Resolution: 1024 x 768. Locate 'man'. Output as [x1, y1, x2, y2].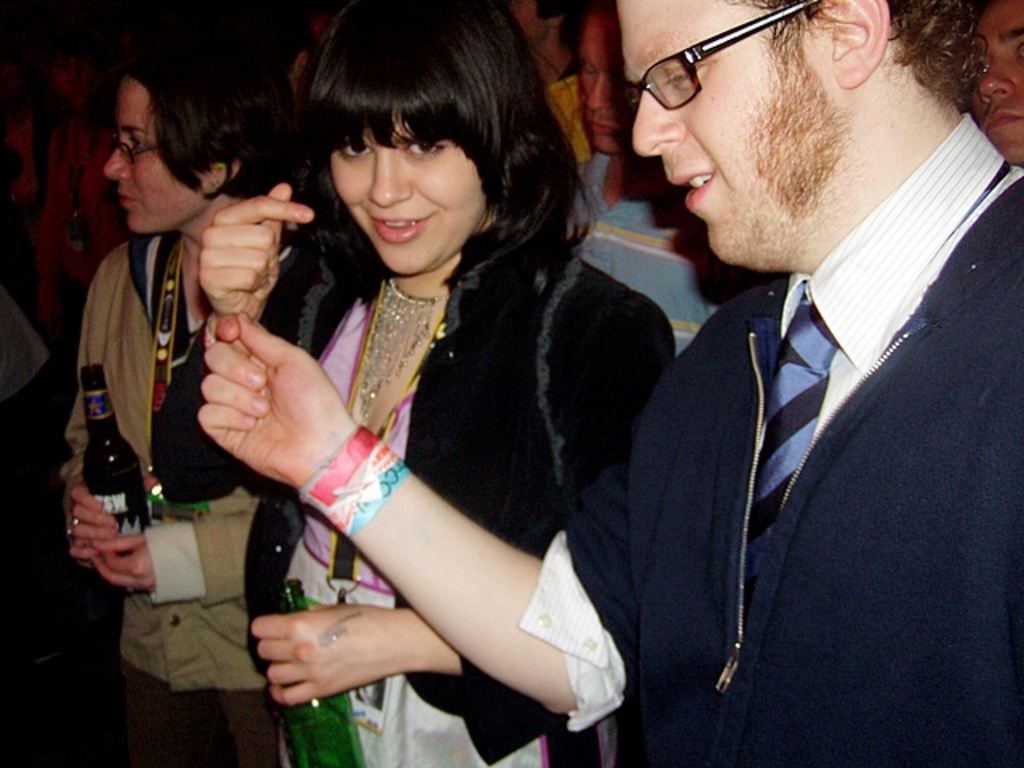
[563, 0, 781, 368].
